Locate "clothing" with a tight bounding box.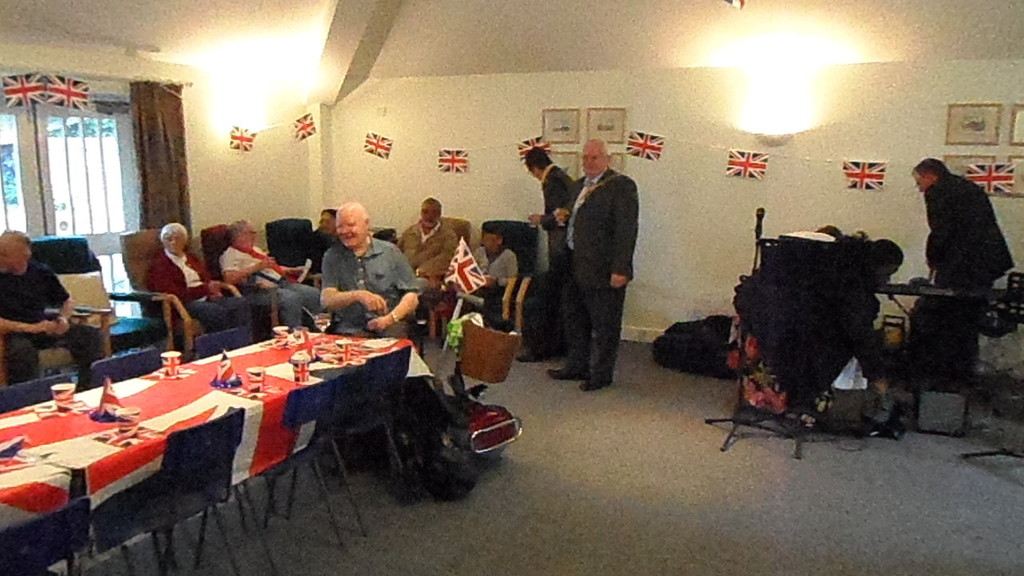
x1=0 y1=261 x2=102 y2=388.
